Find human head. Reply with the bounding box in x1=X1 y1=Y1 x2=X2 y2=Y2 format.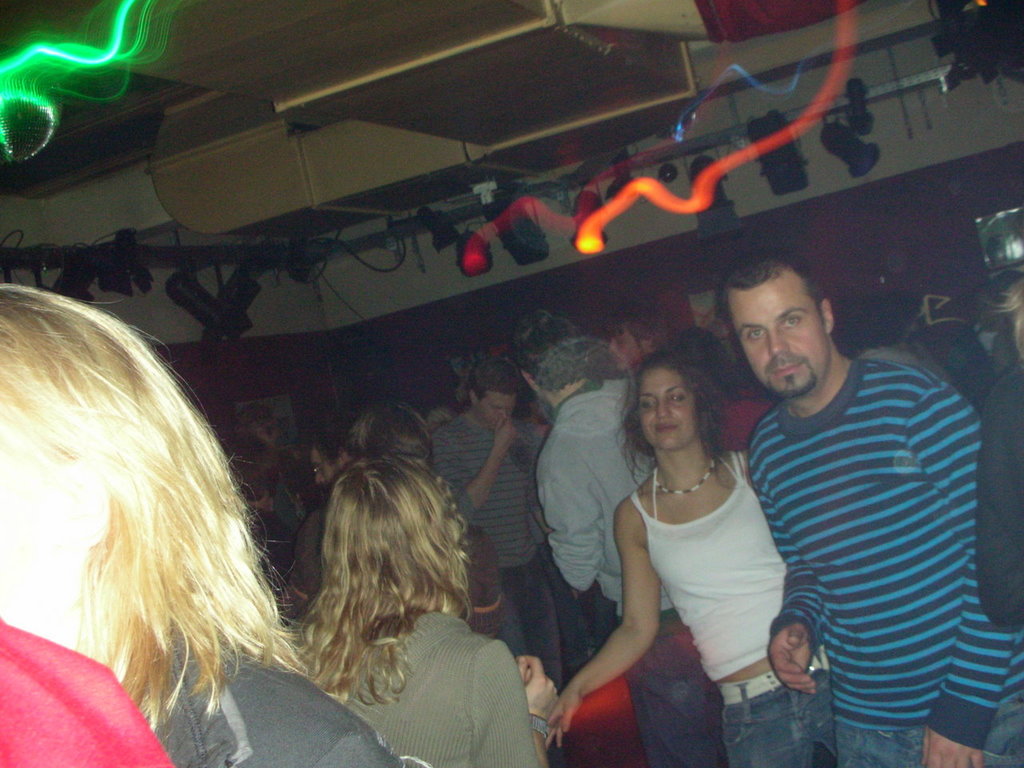
x1=321 y1=464 x2=465 y2=614.
